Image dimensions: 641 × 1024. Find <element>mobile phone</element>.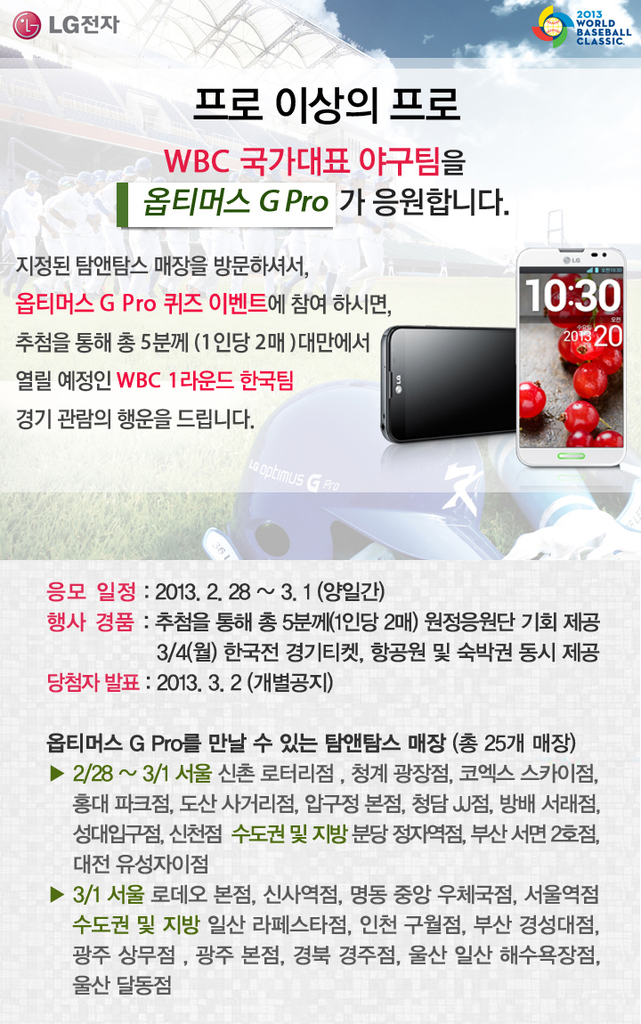
<region>379, 325, 515, 444</region>.
